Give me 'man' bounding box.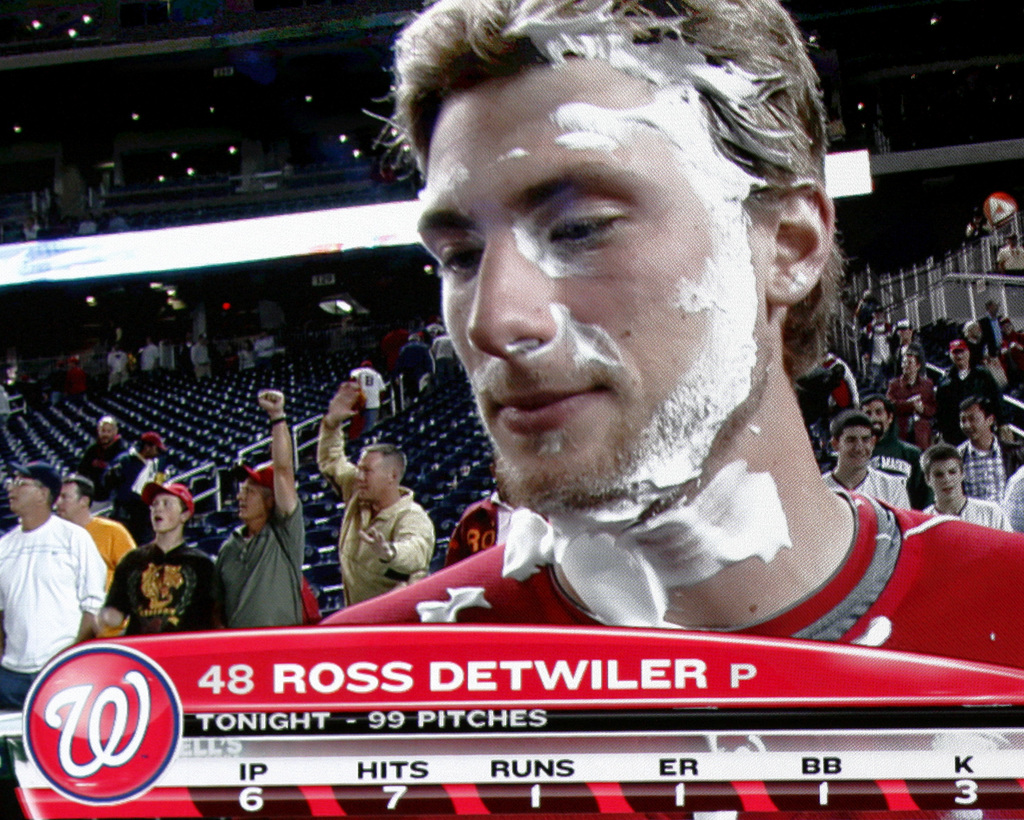
449 474 504 560.
